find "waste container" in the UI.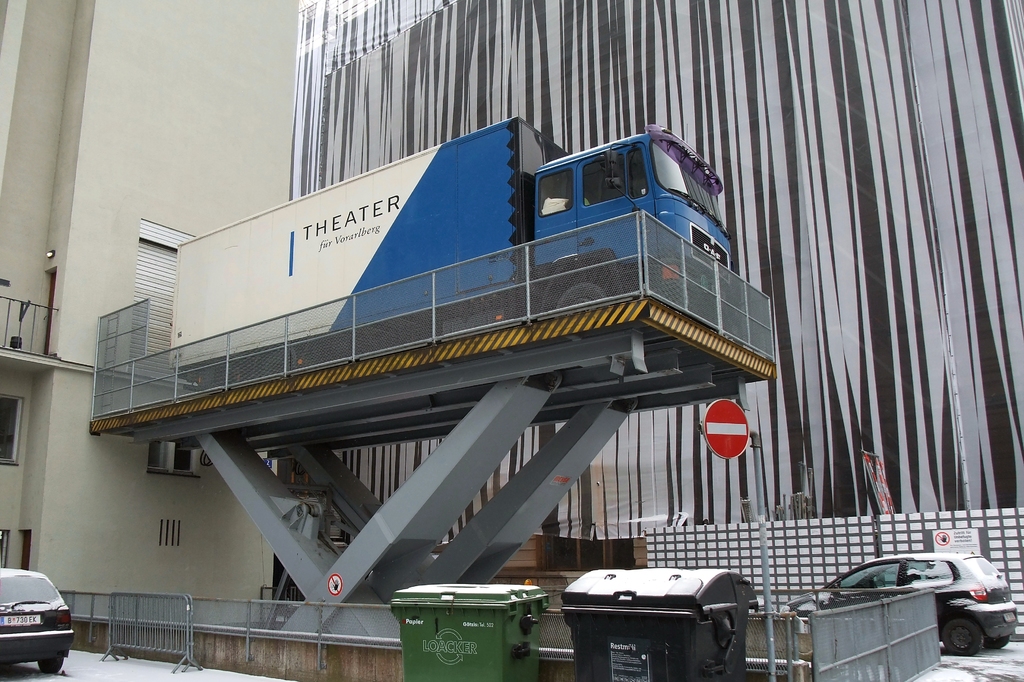
UI element at bbox=(556, 564, 769, 681).
